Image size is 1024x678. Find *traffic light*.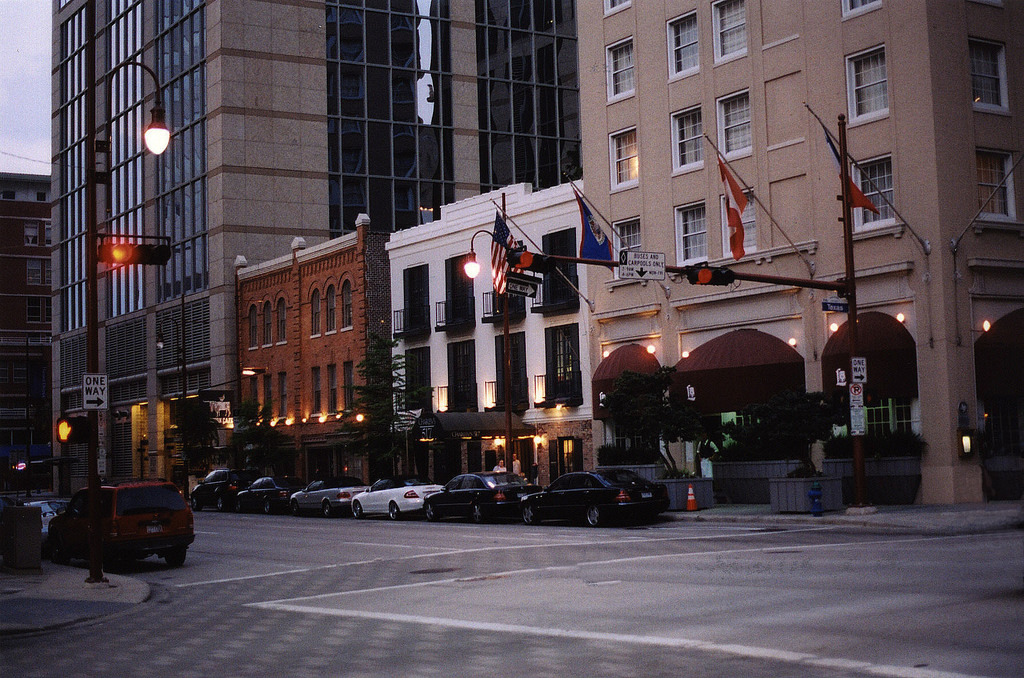
97:241:173:265.
